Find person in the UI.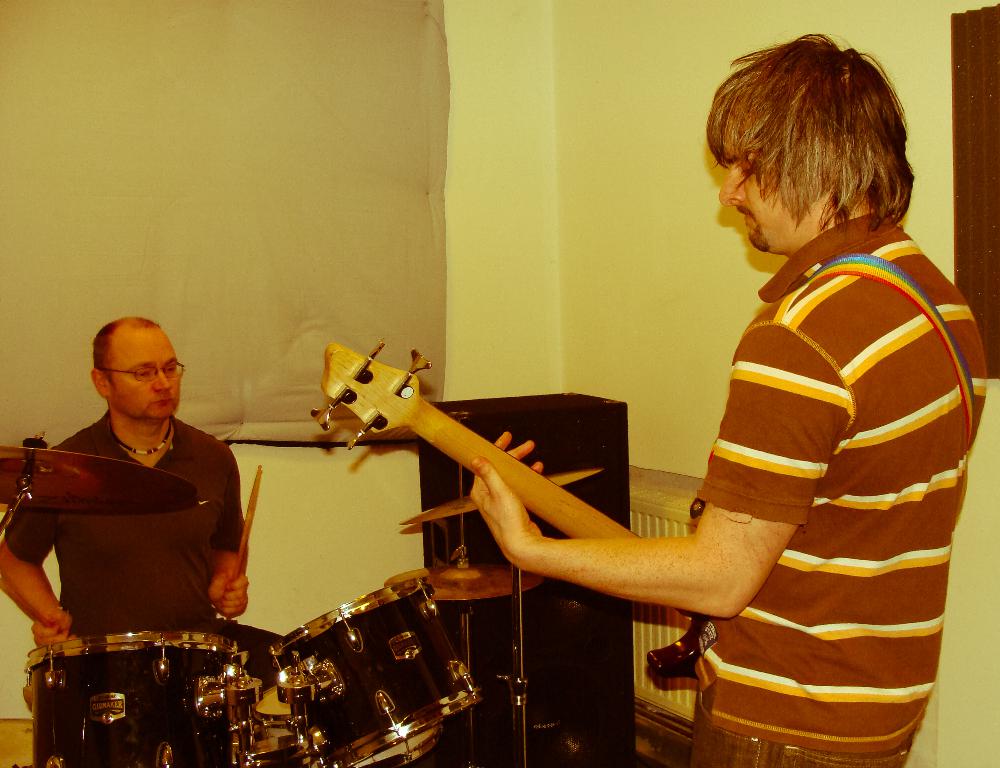
UI element at select_region(468, 33, 992, 767).
